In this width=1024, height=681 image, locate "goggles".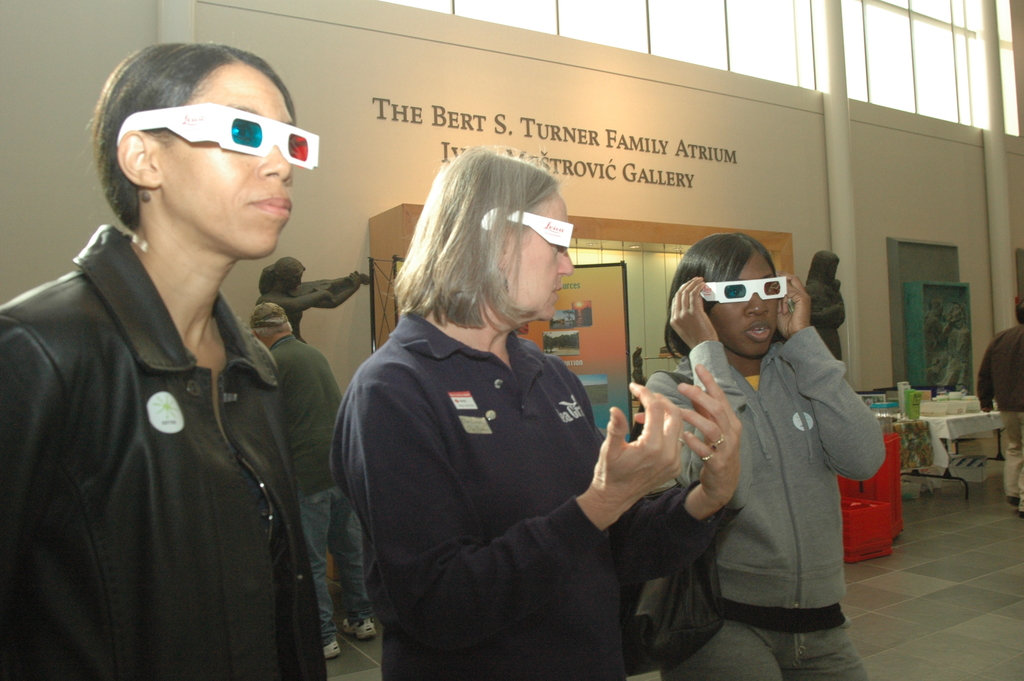
Bounding box: (left=477, top=206, right=576, bottom=252).
